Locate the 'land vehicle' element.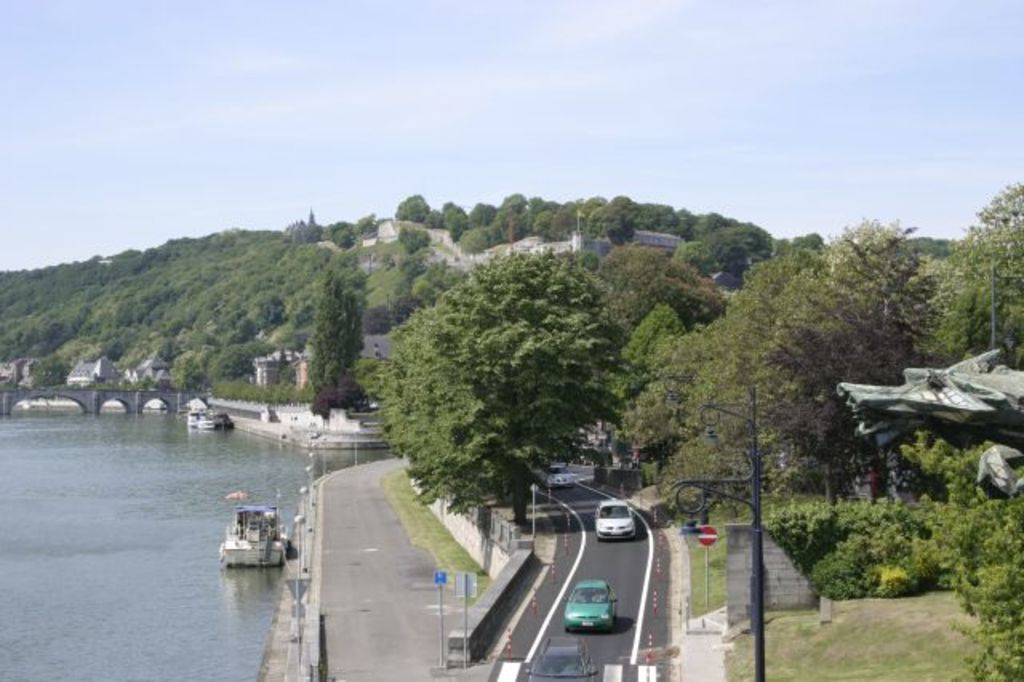
Element bbox: 565 578 618 632.
